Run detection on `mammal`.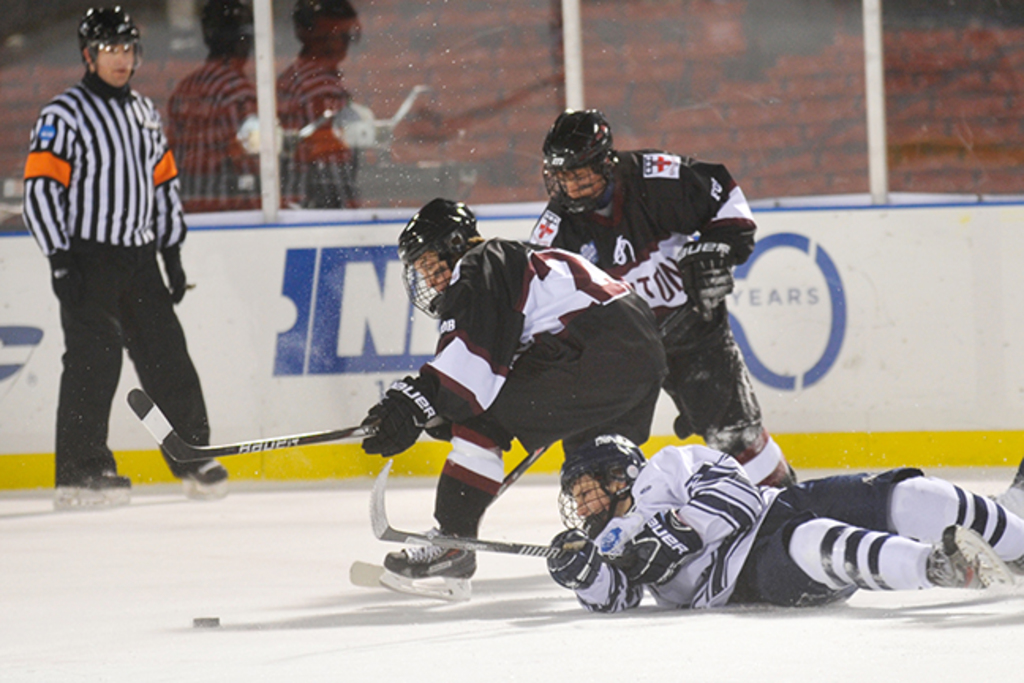
Result: 544/433/1022/612.
